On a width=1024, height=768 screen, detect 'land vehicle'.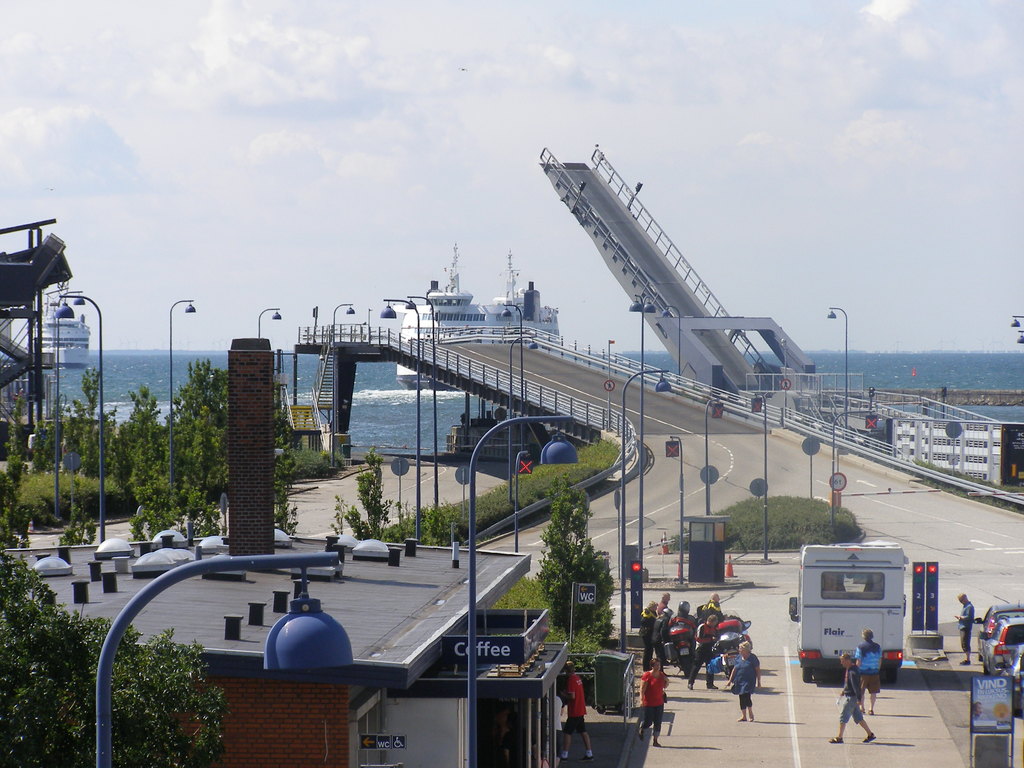
<region>969, 602, 1023, 664</region>.
